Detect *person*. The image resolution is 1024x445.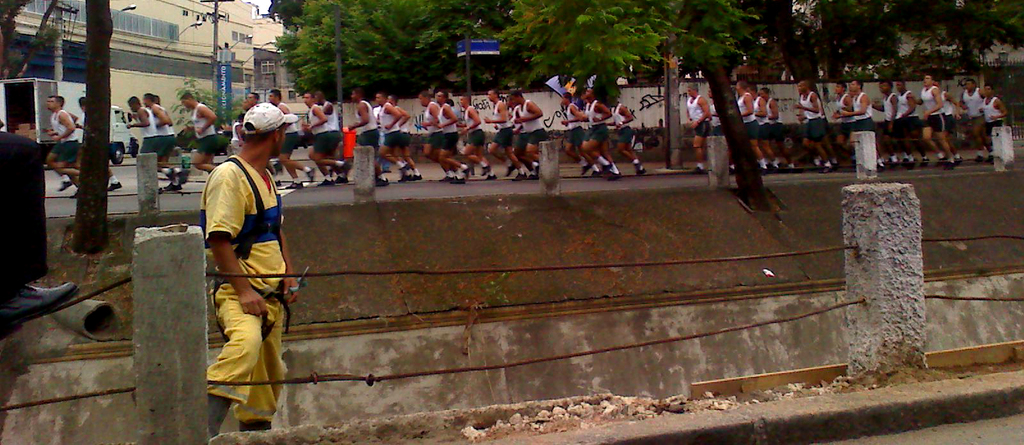
box(127, 89, 157, 136).
